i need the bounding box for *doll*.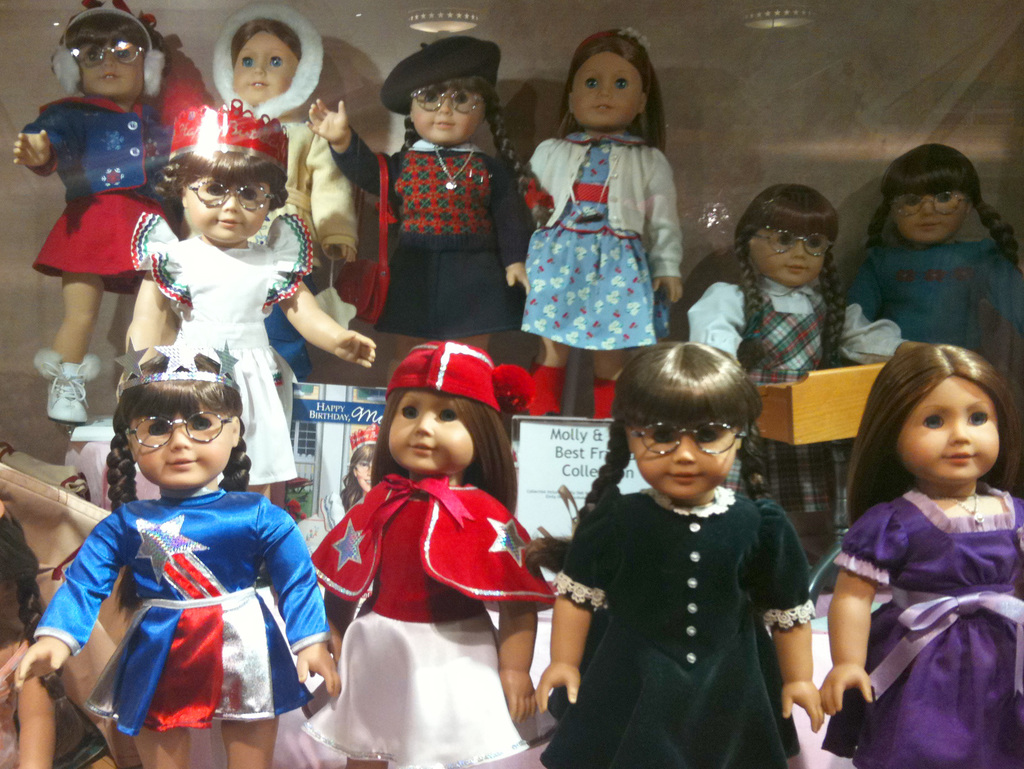
Here it is: select_region(310, 333, 530, 766).
